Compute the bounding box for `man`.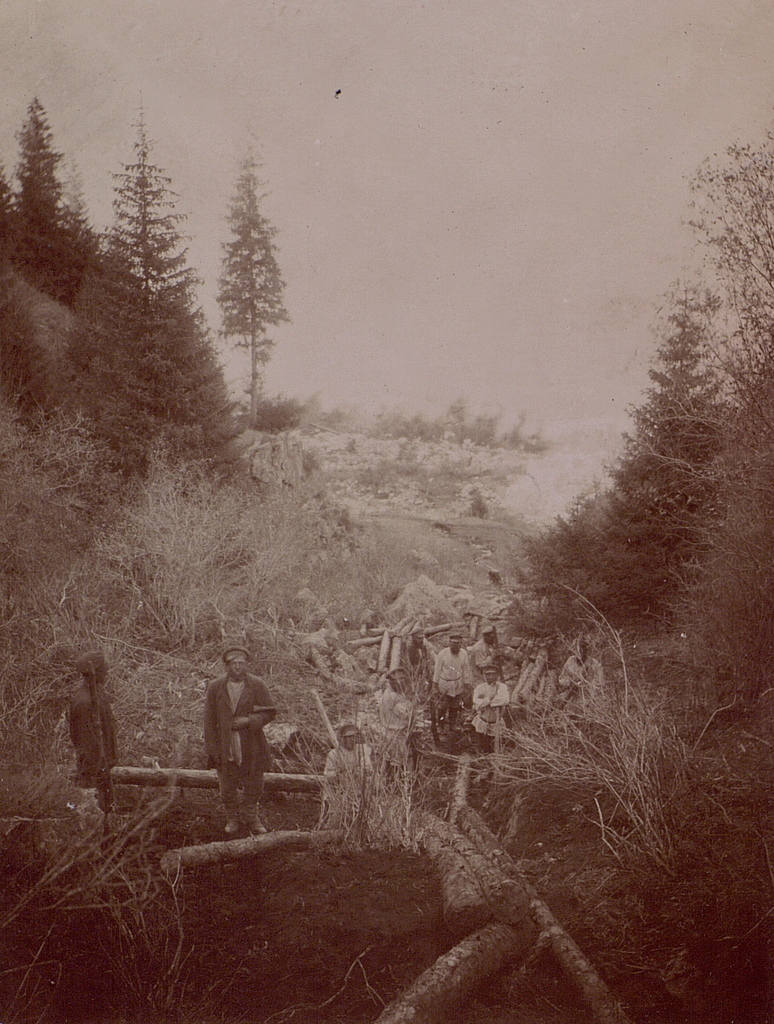
crop(72, 650, 118, 810).
